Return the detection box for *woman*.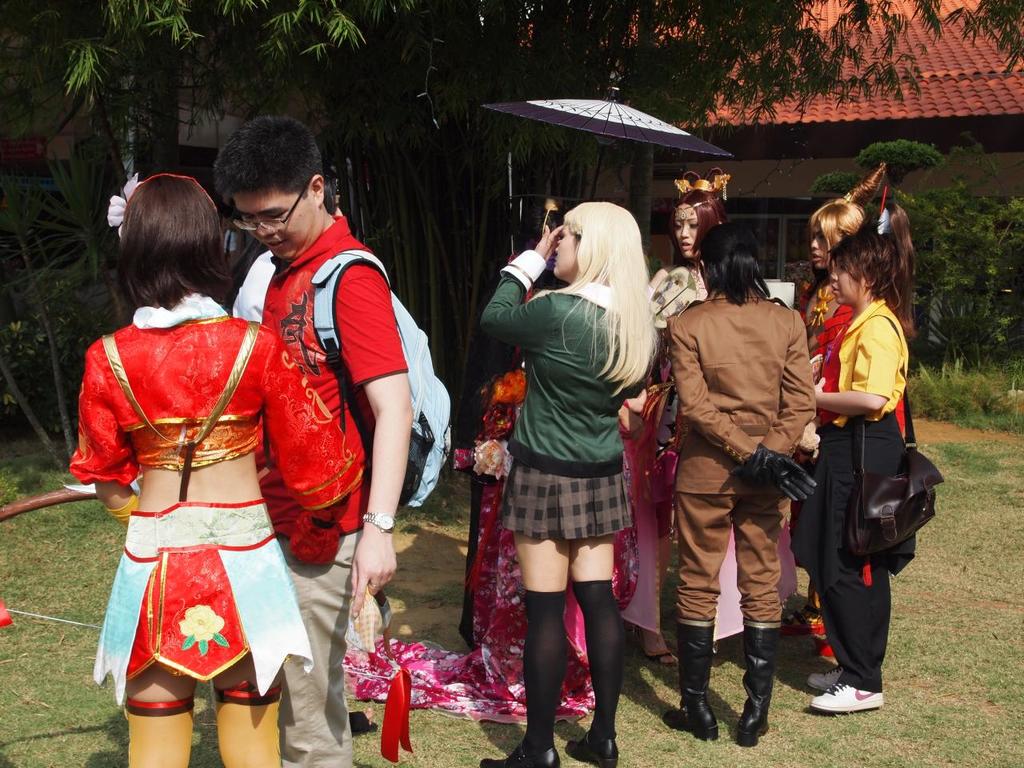
802, 181, 919, 718.
